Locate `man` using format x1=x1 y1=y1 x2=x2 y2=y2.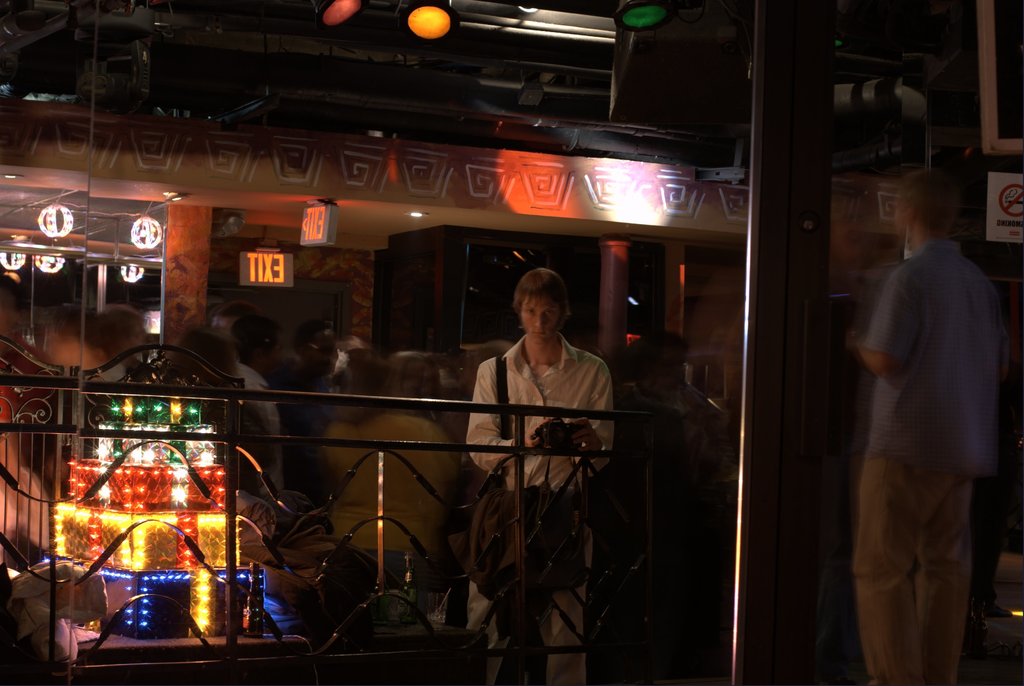
x1=620 y1=327 x2=733 y2=461.
